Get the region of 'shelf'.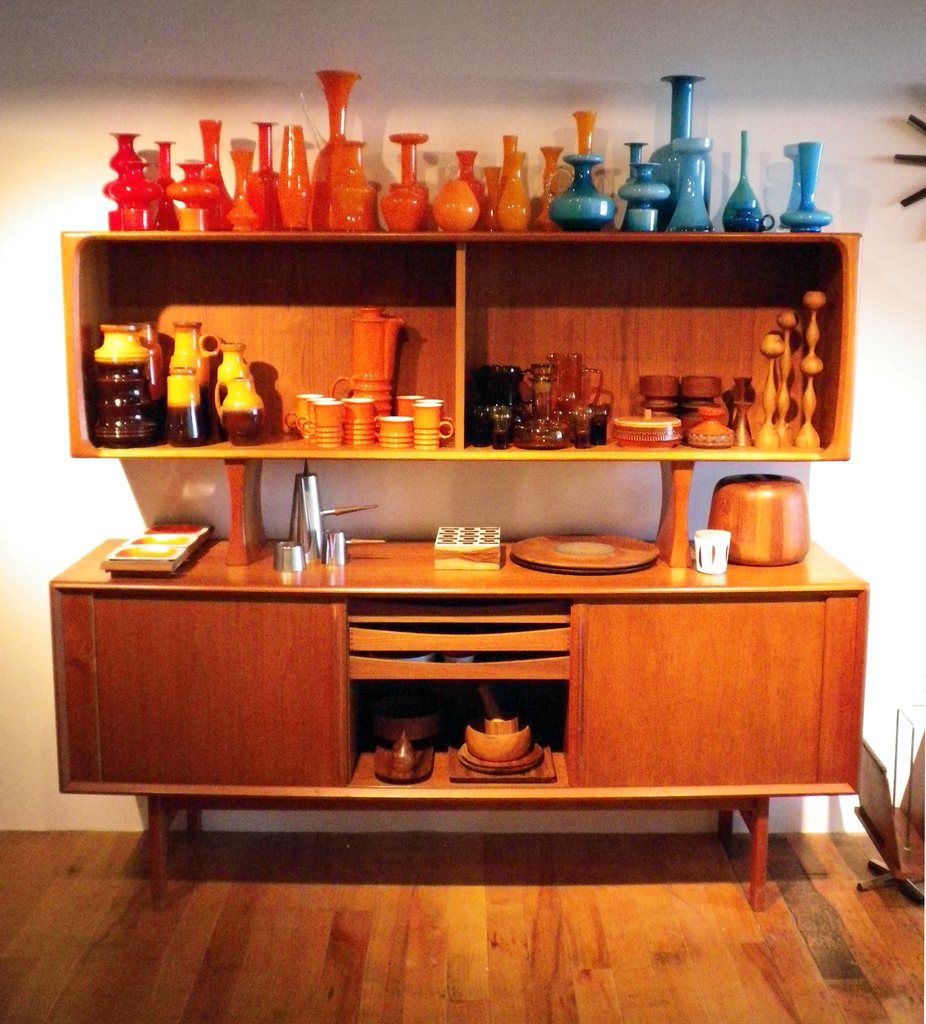
<bbox>44, 216, 484, 461</bbox>.
